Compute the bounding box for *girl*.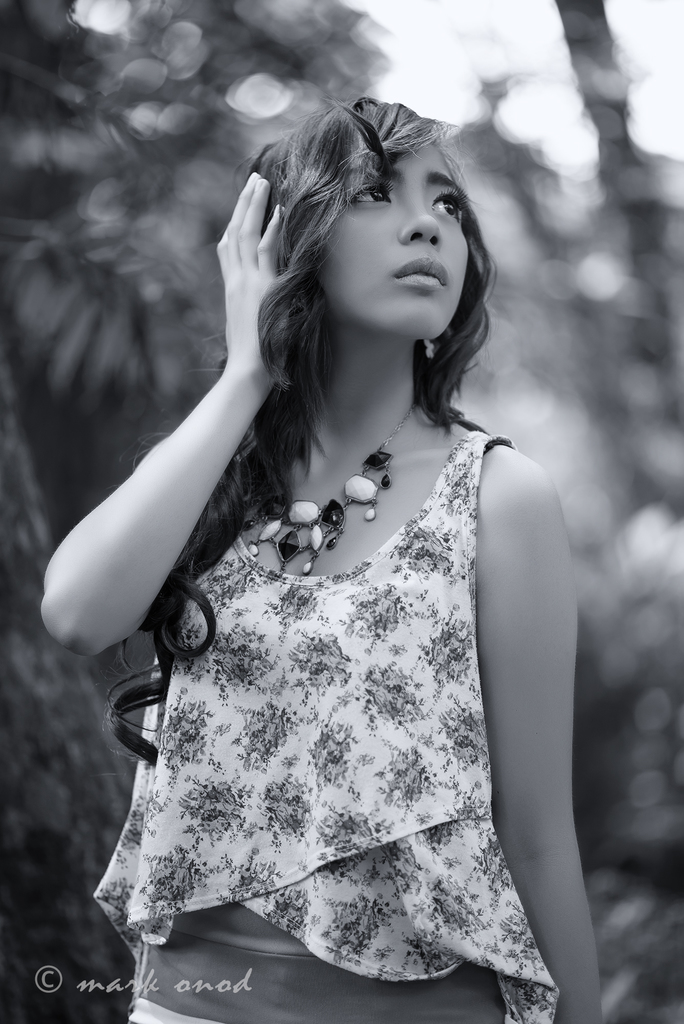
(35,90,609,1023).
